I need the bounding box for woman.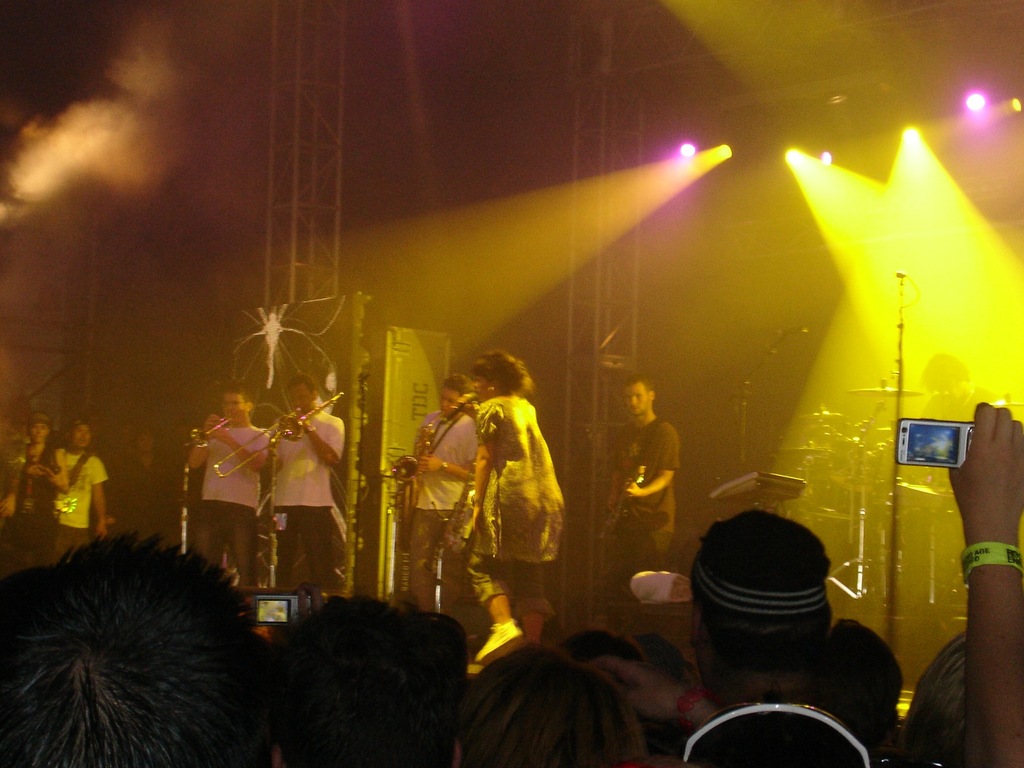
Here it is: select_region(437, 350, 570, 639).
